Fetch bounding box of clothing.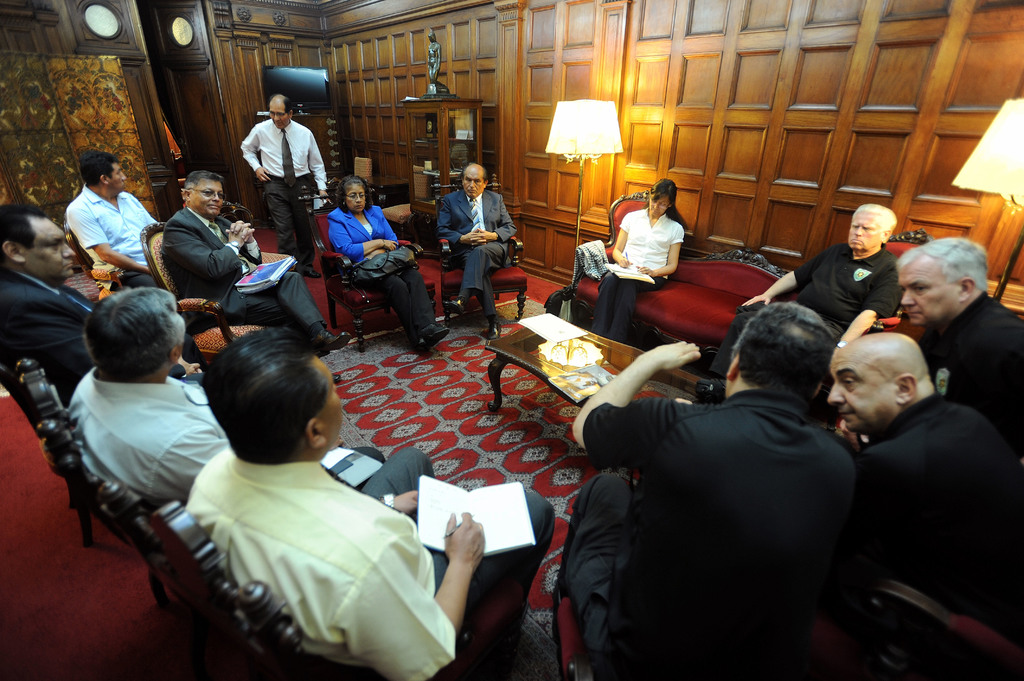
Bbox: (left=67, top=365, right=388, bottom=517).
